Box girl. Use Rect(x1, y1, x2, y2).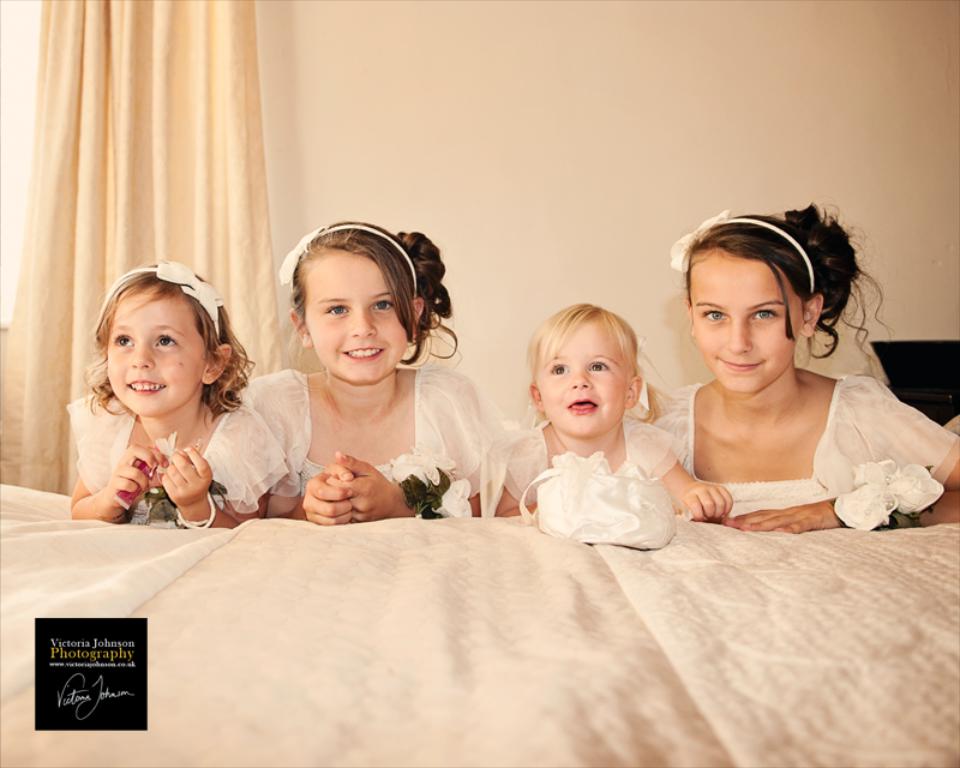
Rect(67, 253, 288, 524).
